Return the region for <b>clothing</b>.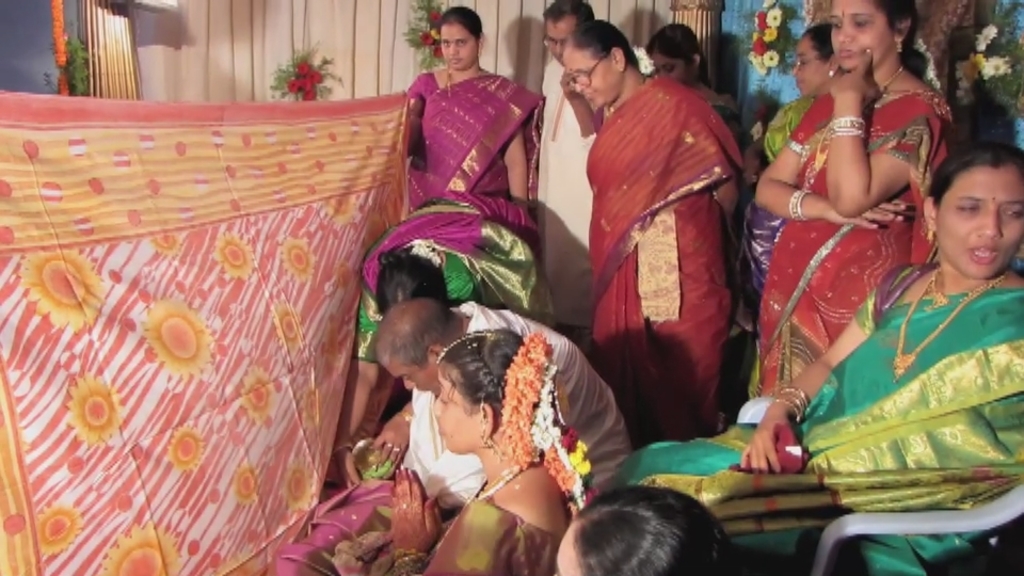
547/49/621/305.
